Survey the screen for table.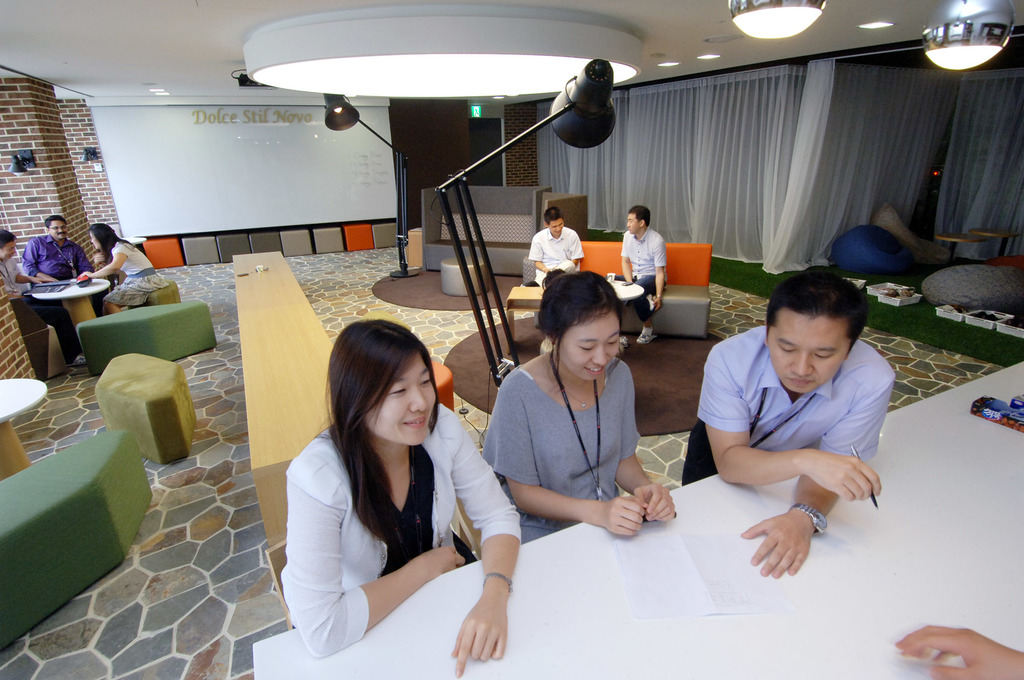
Survey found: [967, 227, 1022, 257].
